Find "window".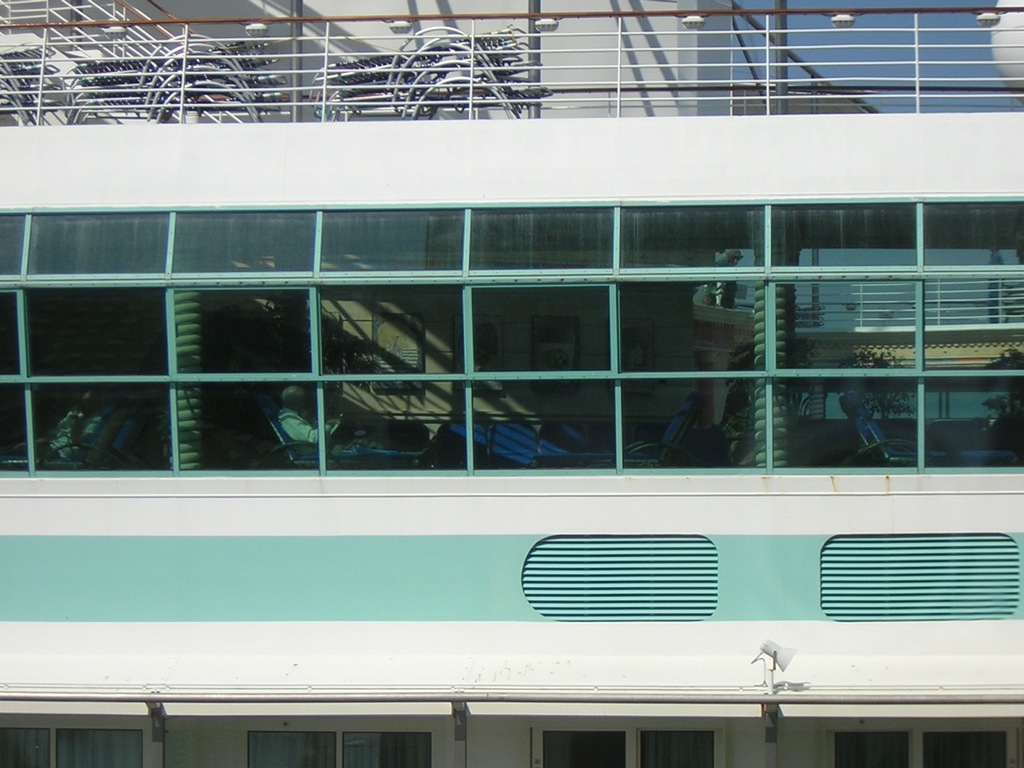
467:202:623:477.
